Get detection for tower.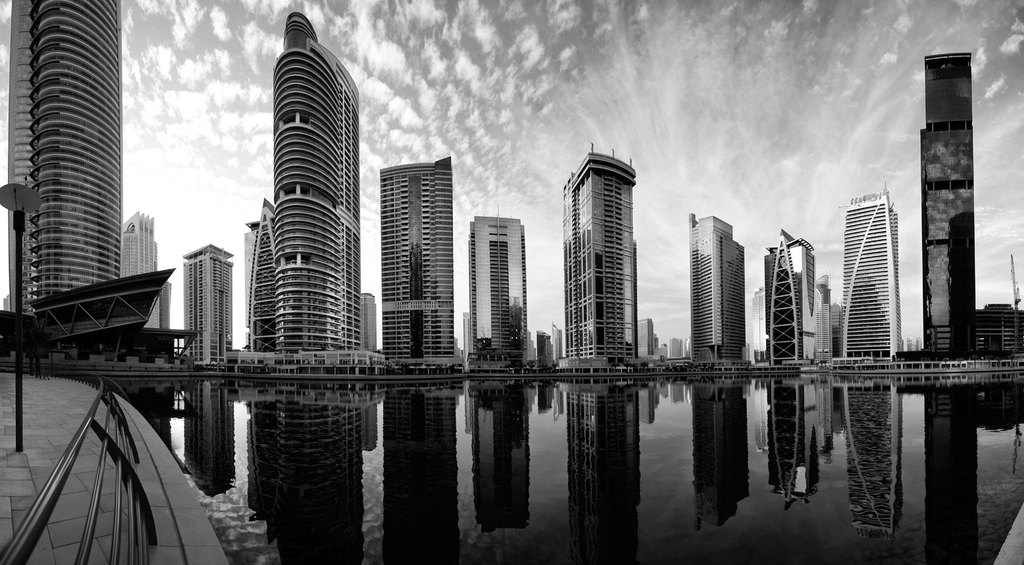
Detection: x1=185, y1=248, x2=235, y2=363.
